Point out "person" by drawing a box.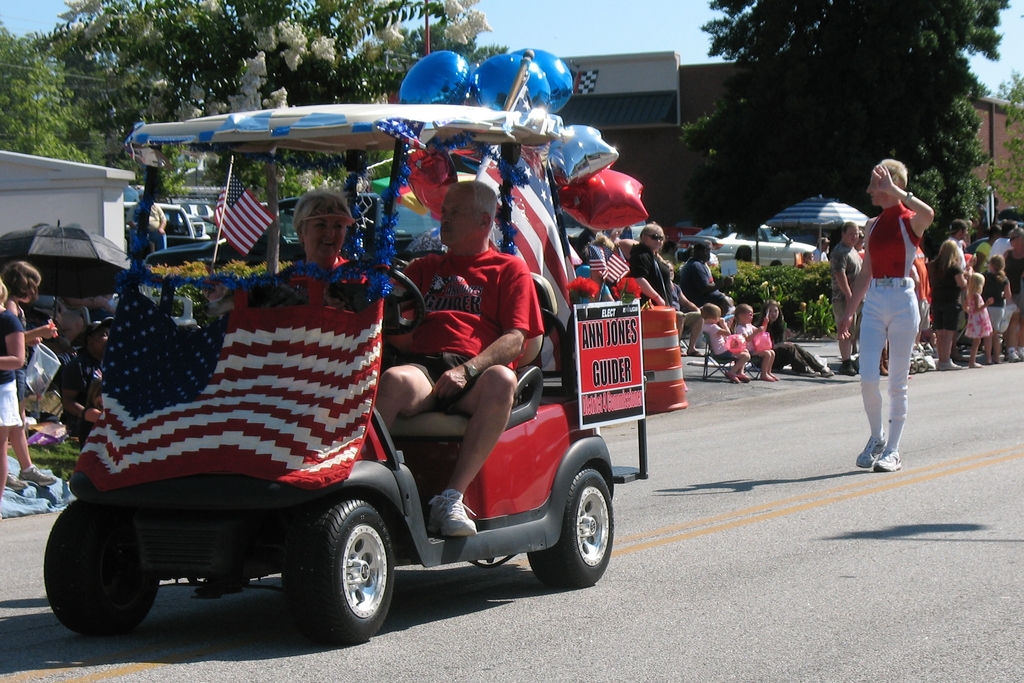
x1=273, y1=188, x2=377, y2=297.
